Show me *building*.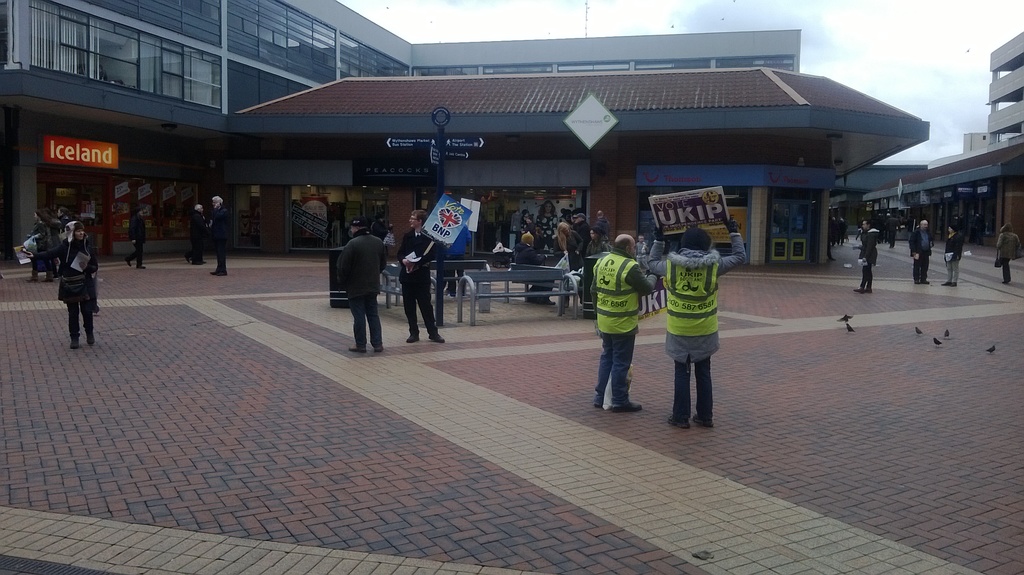
*building* is here: pyautogui.locateOnScreen(986, 34, 1023, 143).
